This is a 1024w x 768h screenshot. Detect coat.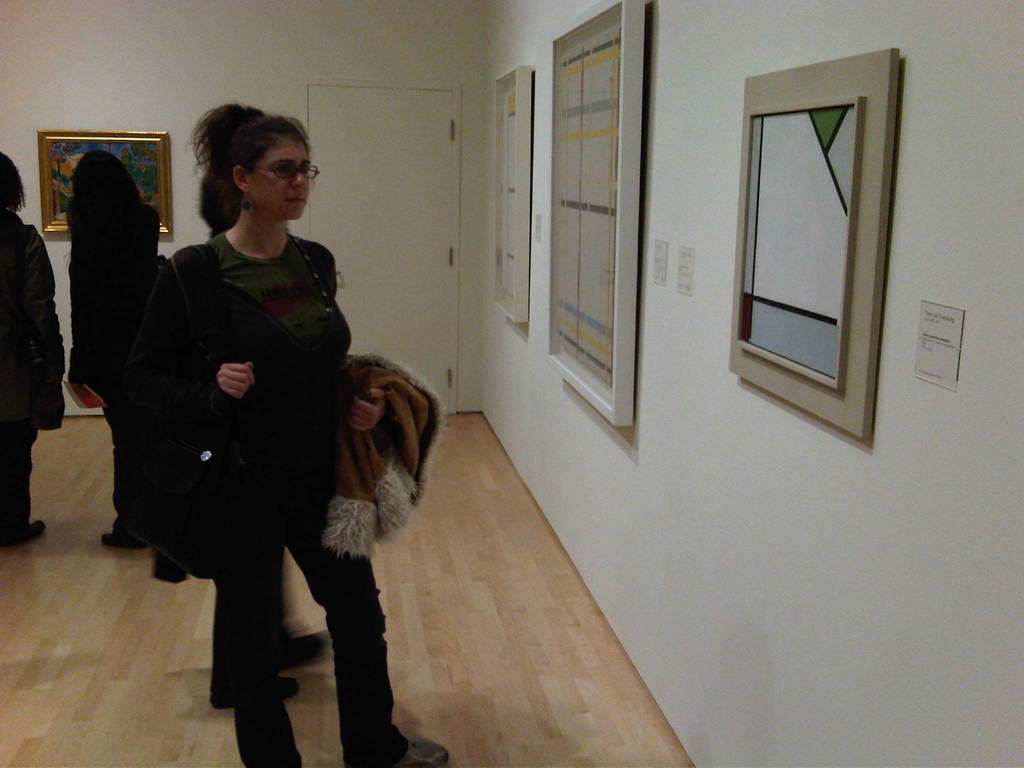
(6,210,54,428).
